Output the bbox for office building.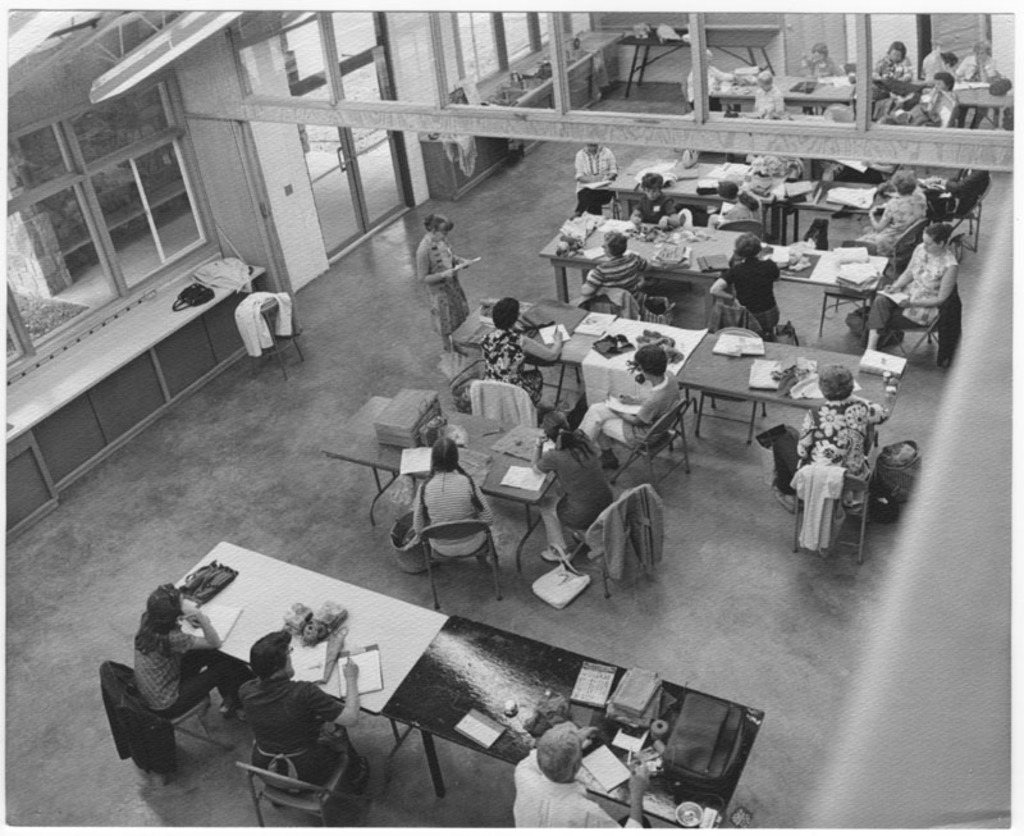
locate(0, 0, 1023, 835).
